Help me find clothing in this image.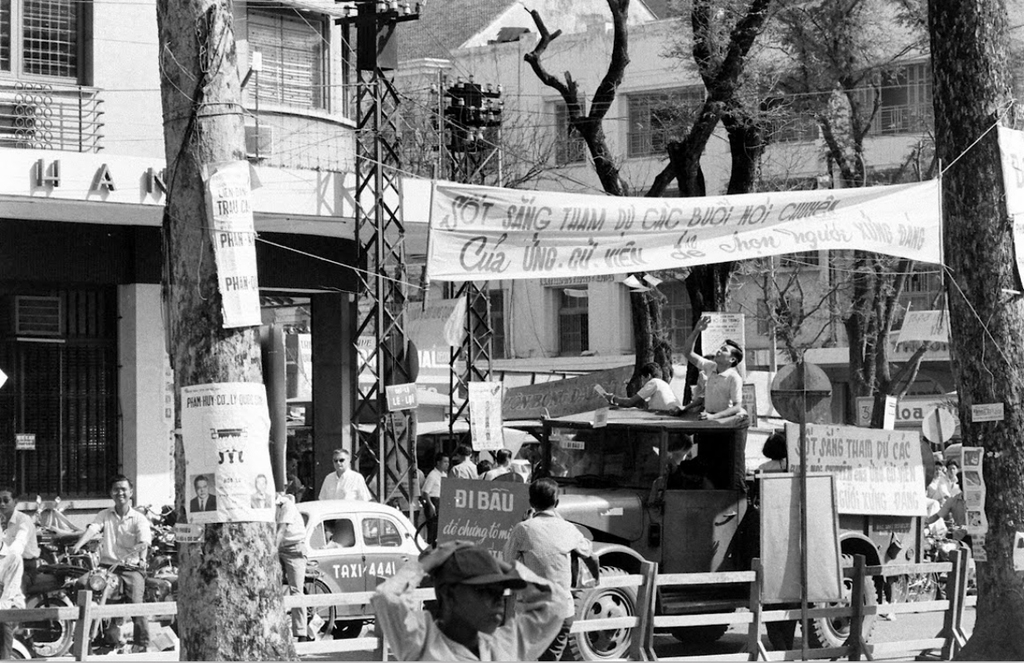
Found it: (1,509,45,562).
